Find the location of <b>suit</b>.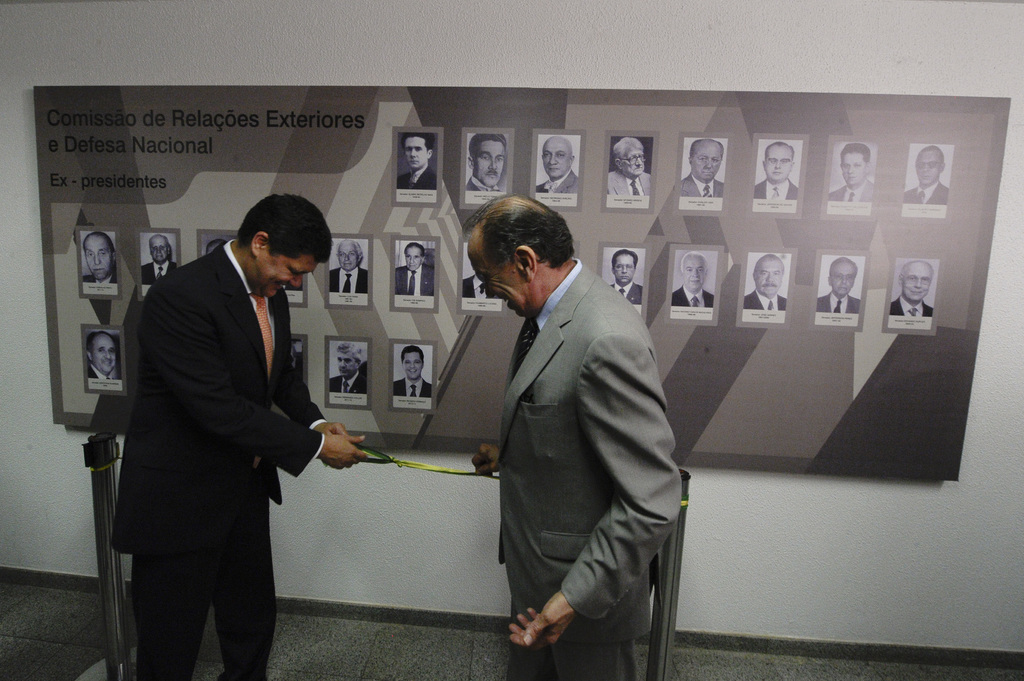
Location: 330/371/365/393.
